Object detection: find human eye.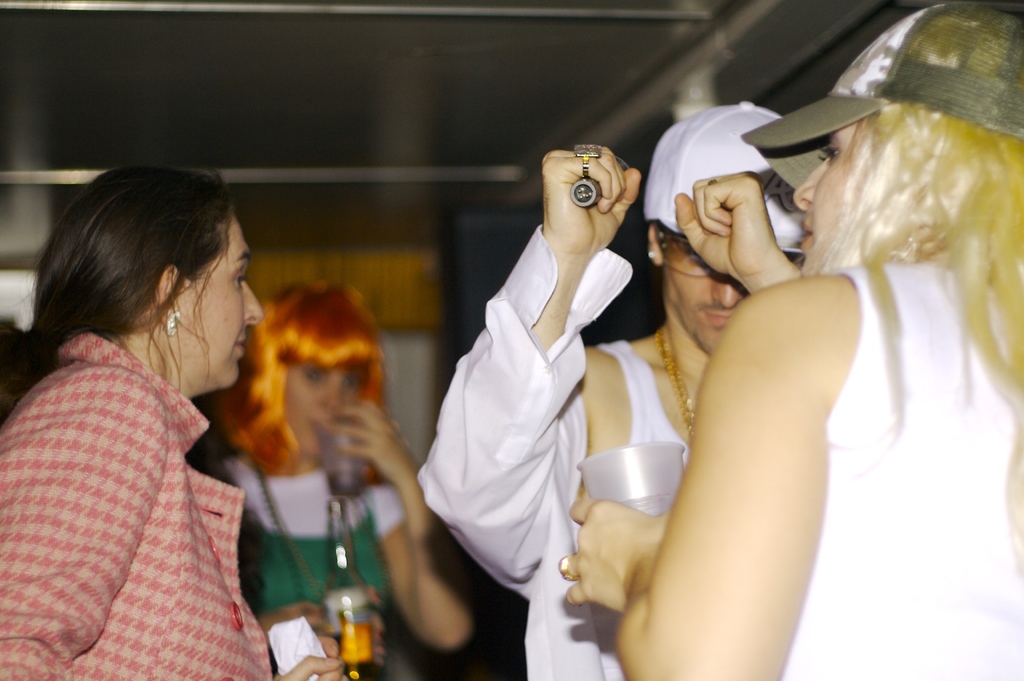
{"left": 347, "top": 375, "right": 366, "bottom": 393}.
